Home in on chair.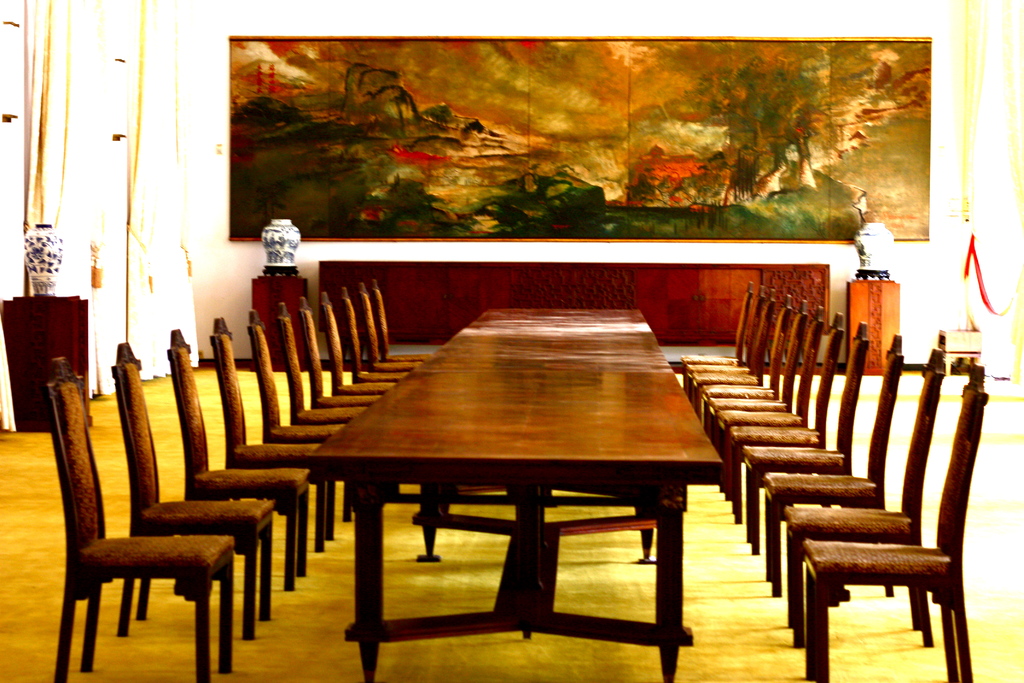
Homed in at region(335, 288, 414, 386).
